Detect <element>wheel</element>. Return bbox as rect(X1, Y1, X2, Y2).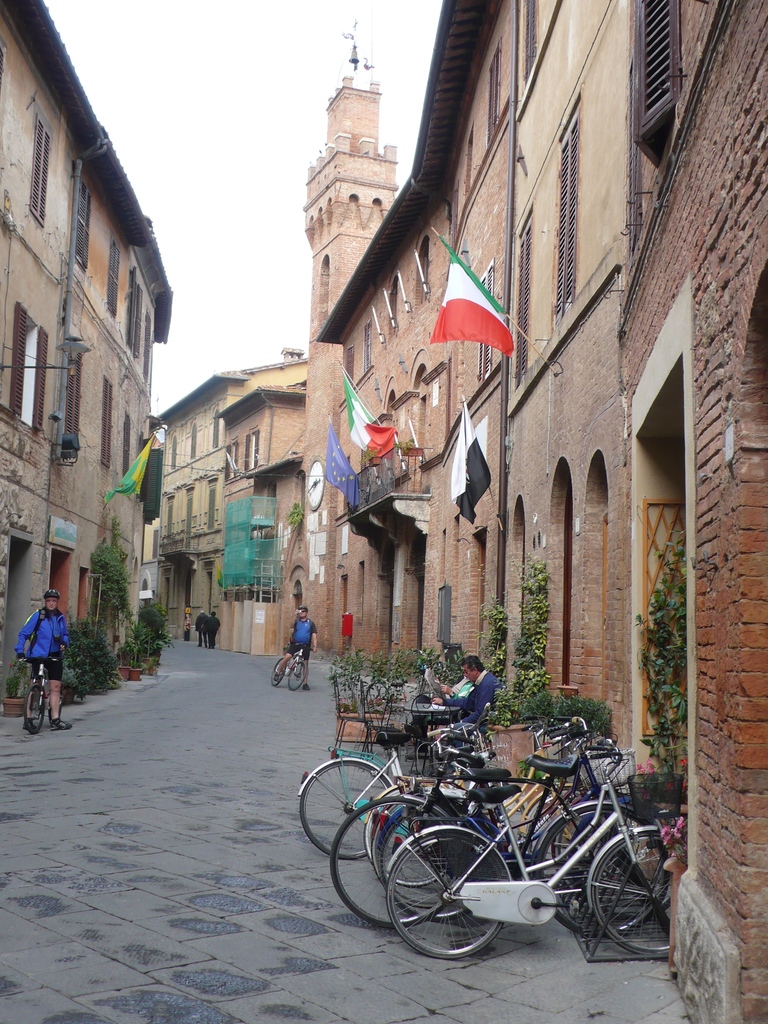
rect(574, 796, 674, 922).
